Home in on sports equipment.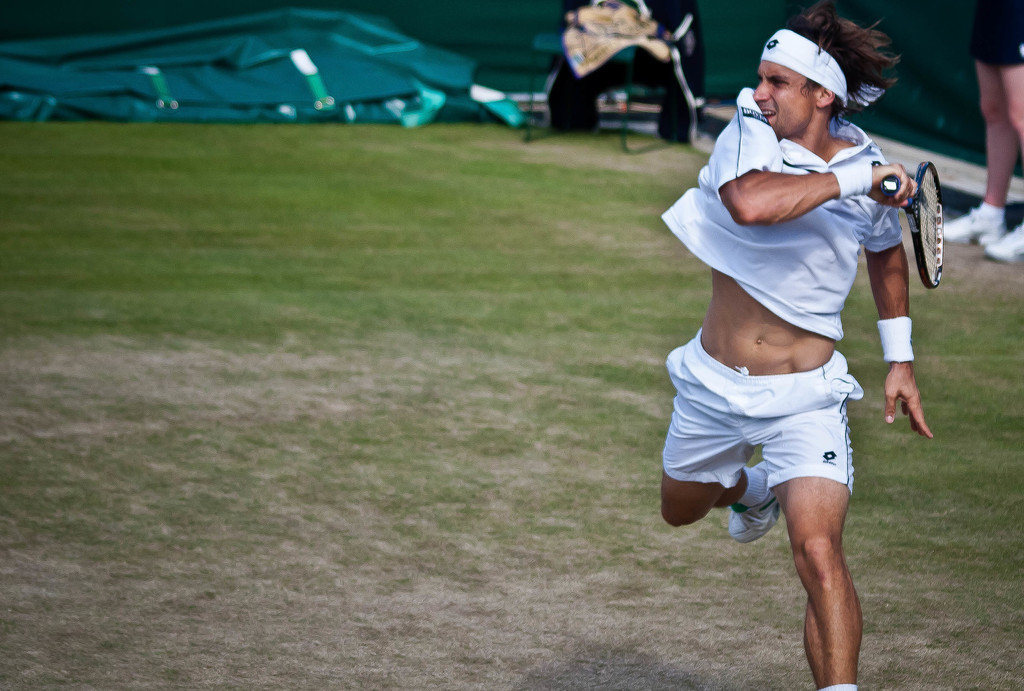
Homed in at [left=884, top=158, right=943, bottom=285].
